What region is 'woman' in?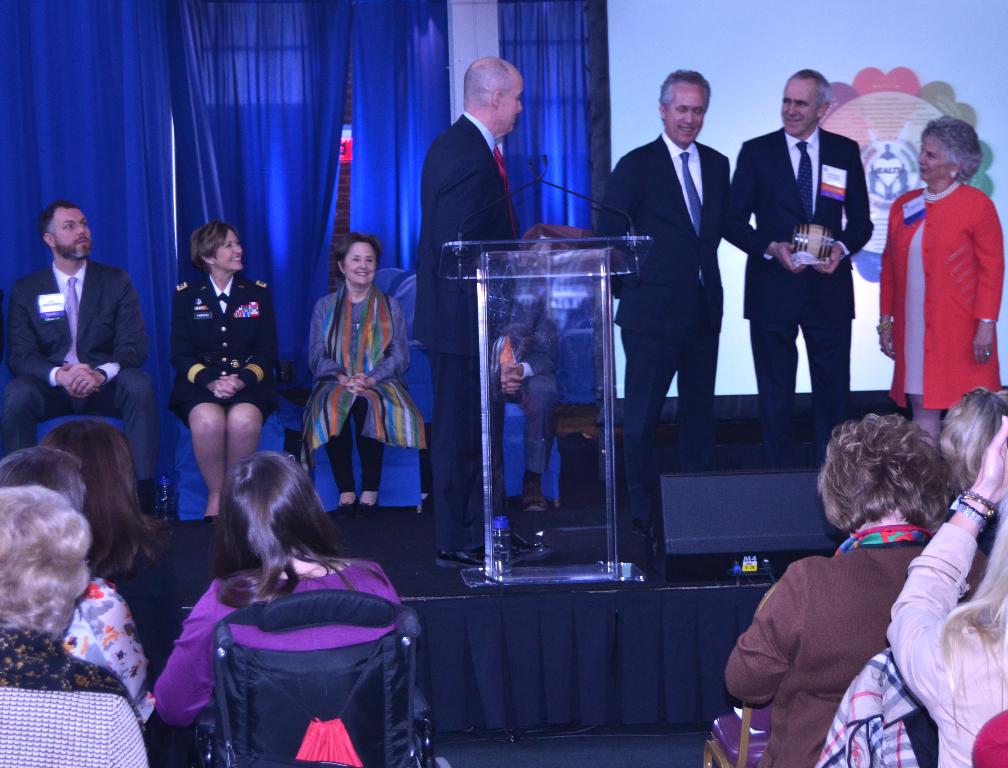
pyautogui.locateOnScreen(119, 450, 418, 718).
